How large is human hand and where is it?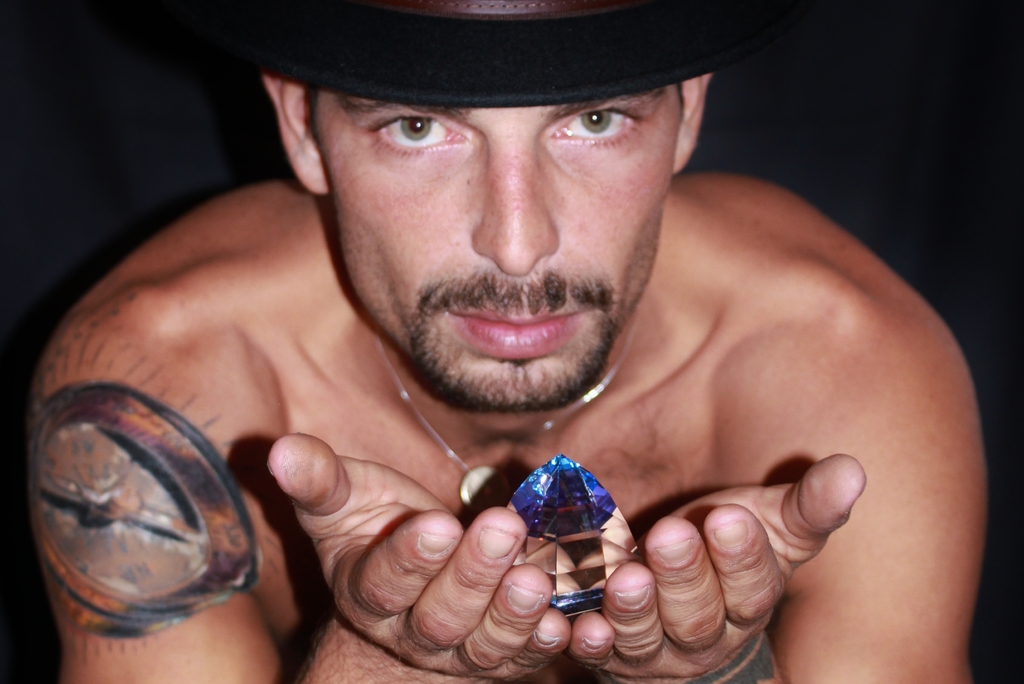
Bounding box: 571/450/870/683.
